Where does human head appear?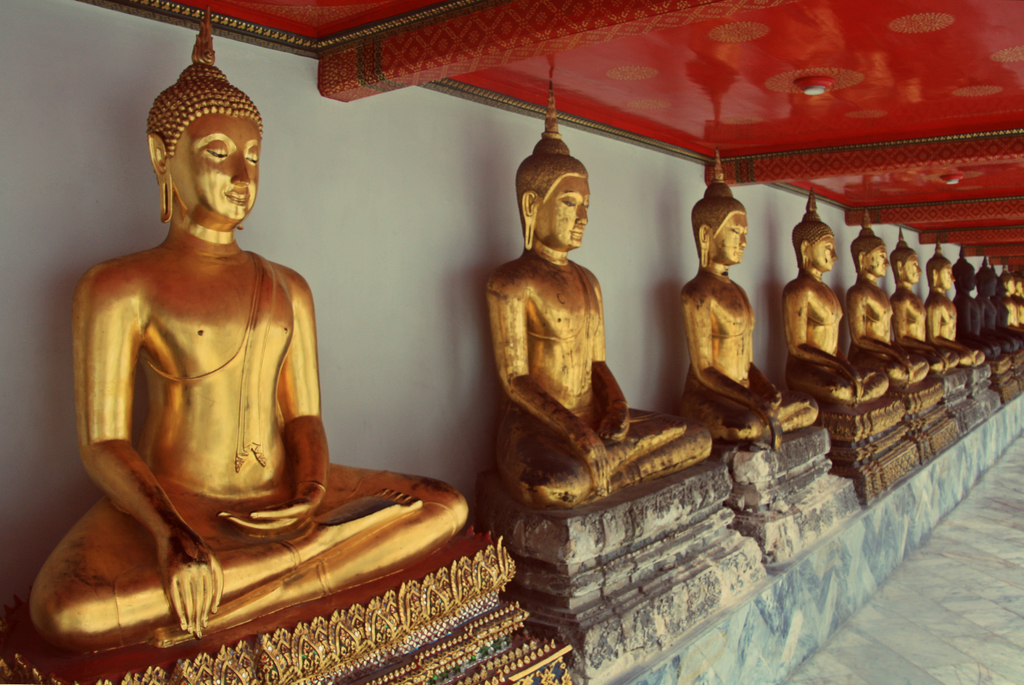
Appears at crop(790, 187, 842, 274).
